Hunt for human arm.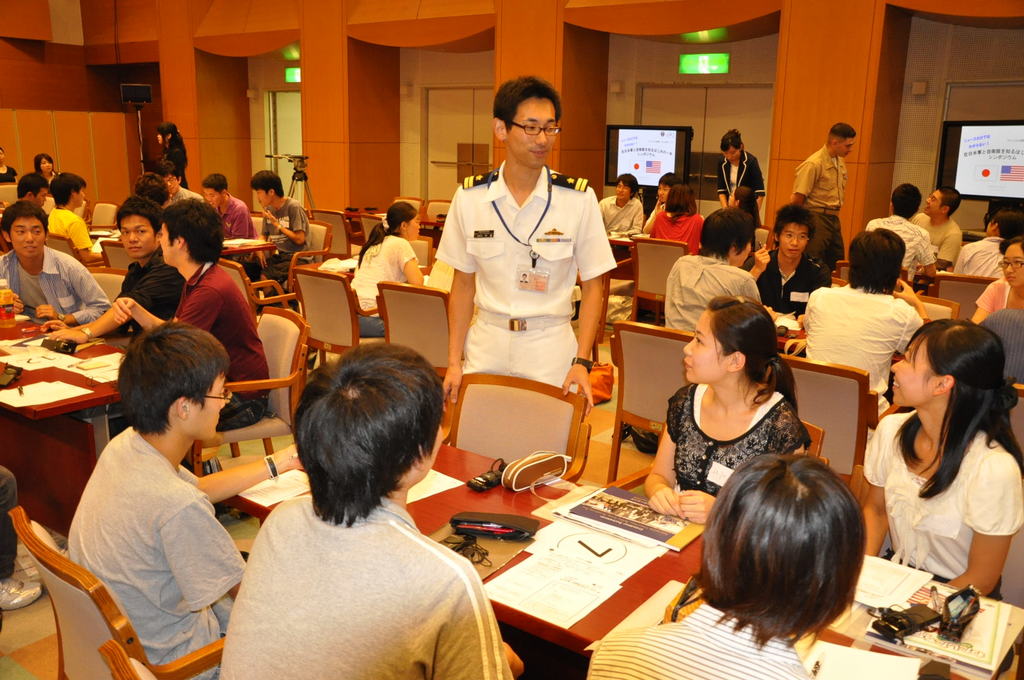
Hunted down at (left=150, top=497, right=243, bottom=598).
